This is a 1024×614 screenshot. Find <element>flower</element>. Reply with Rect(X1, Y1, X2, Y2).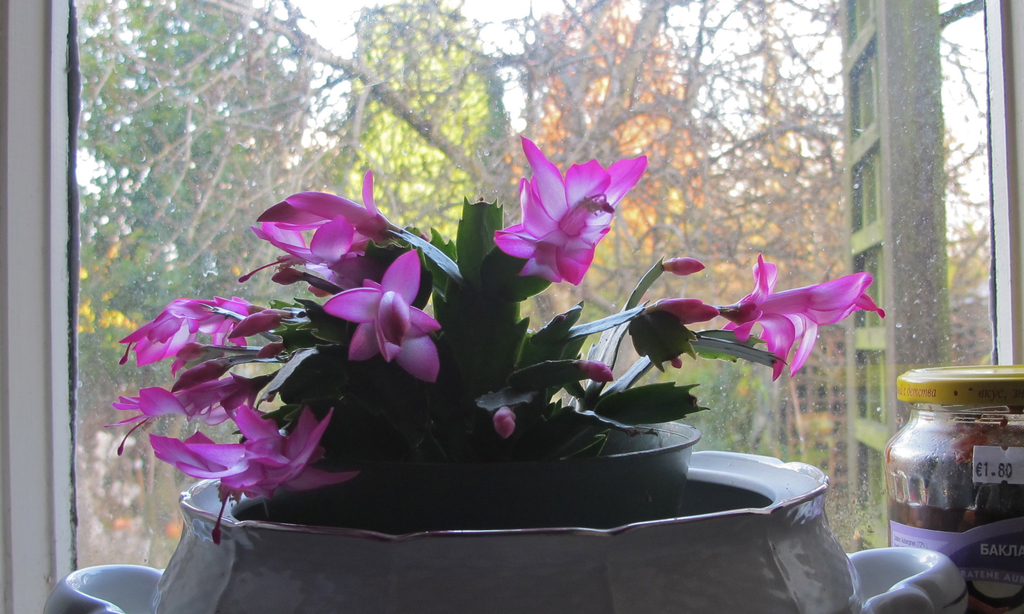
Rect(320, 249, 444, 387).
